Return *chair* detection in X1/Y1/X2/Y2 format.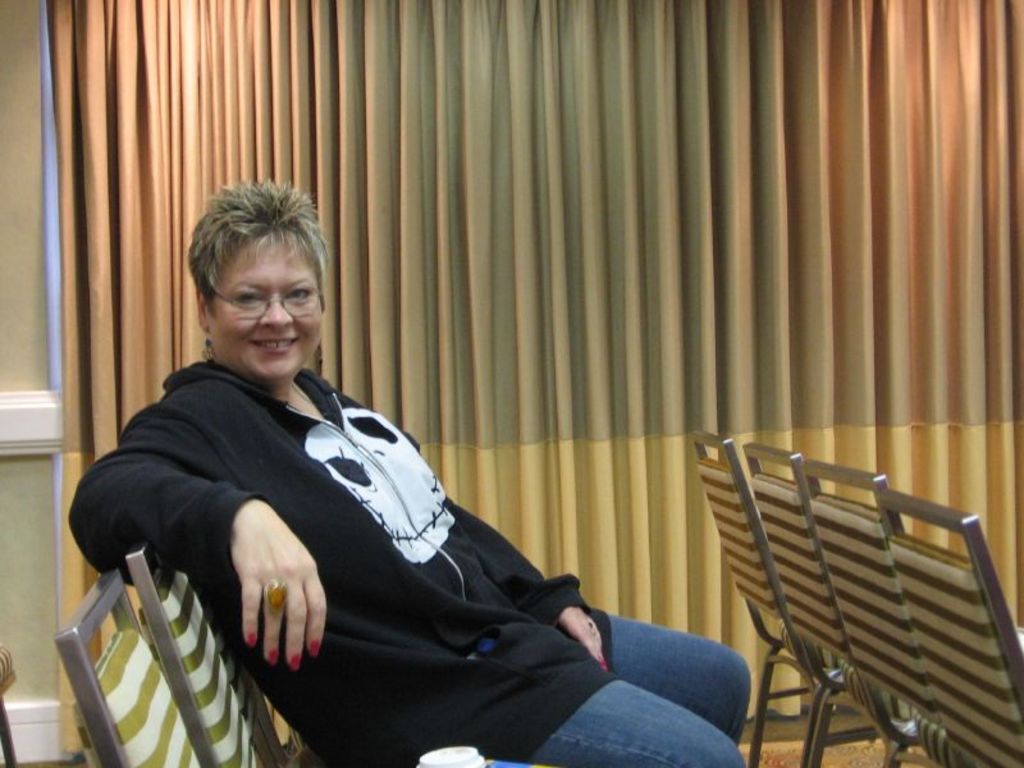
732/439/863/767.
